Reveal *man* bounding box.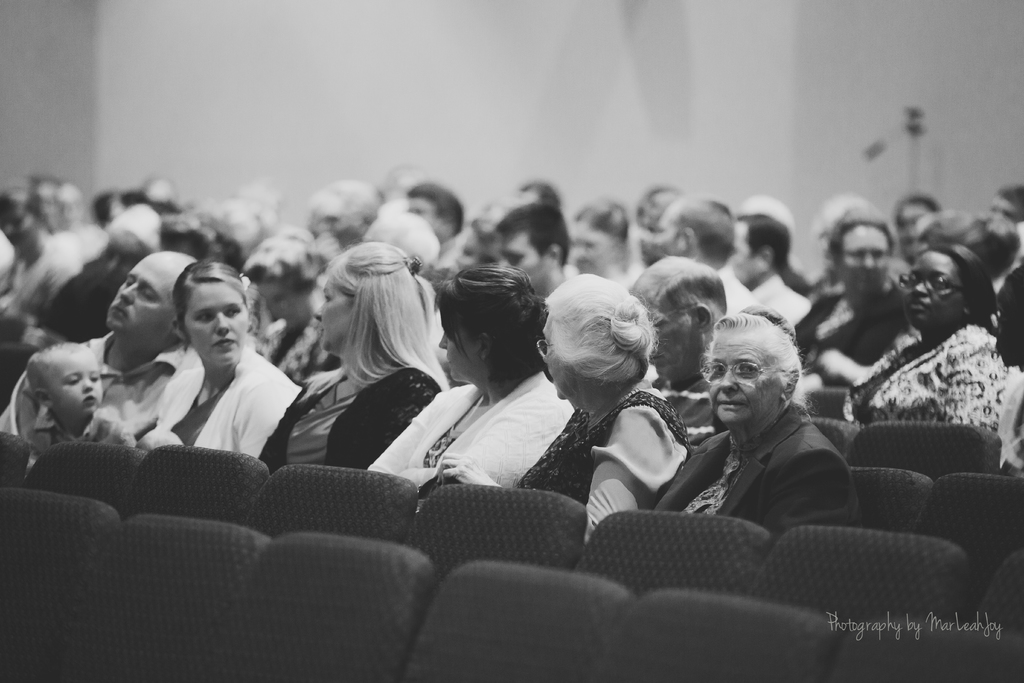
Revealed: (408,185,468,240).
